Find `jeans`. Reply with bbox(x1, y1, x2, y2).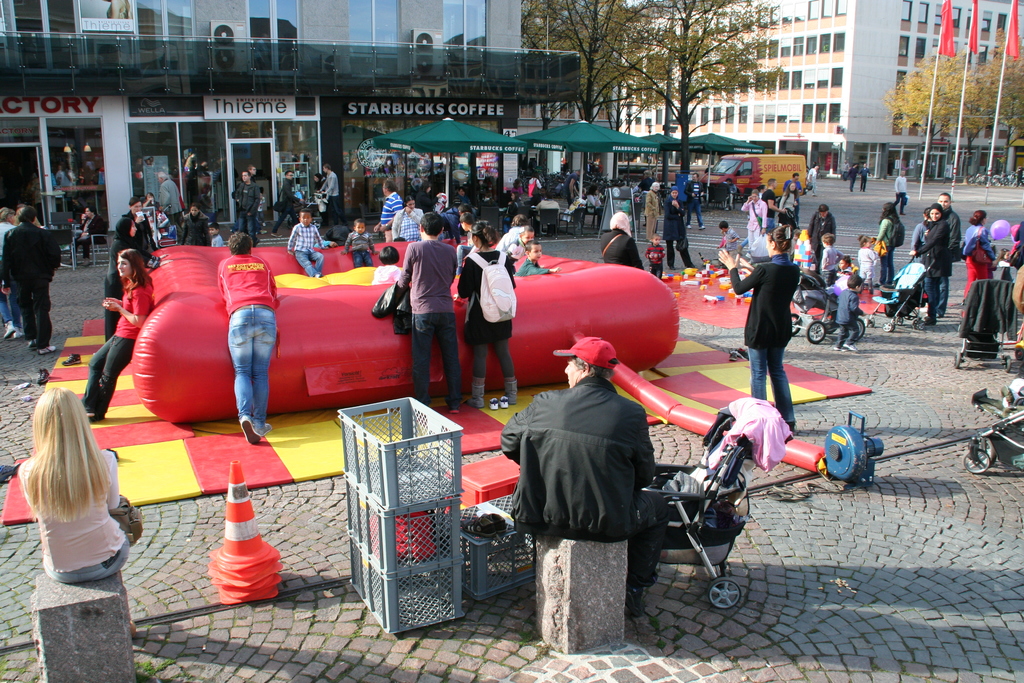
bbox(81, 329, 134, 420).
